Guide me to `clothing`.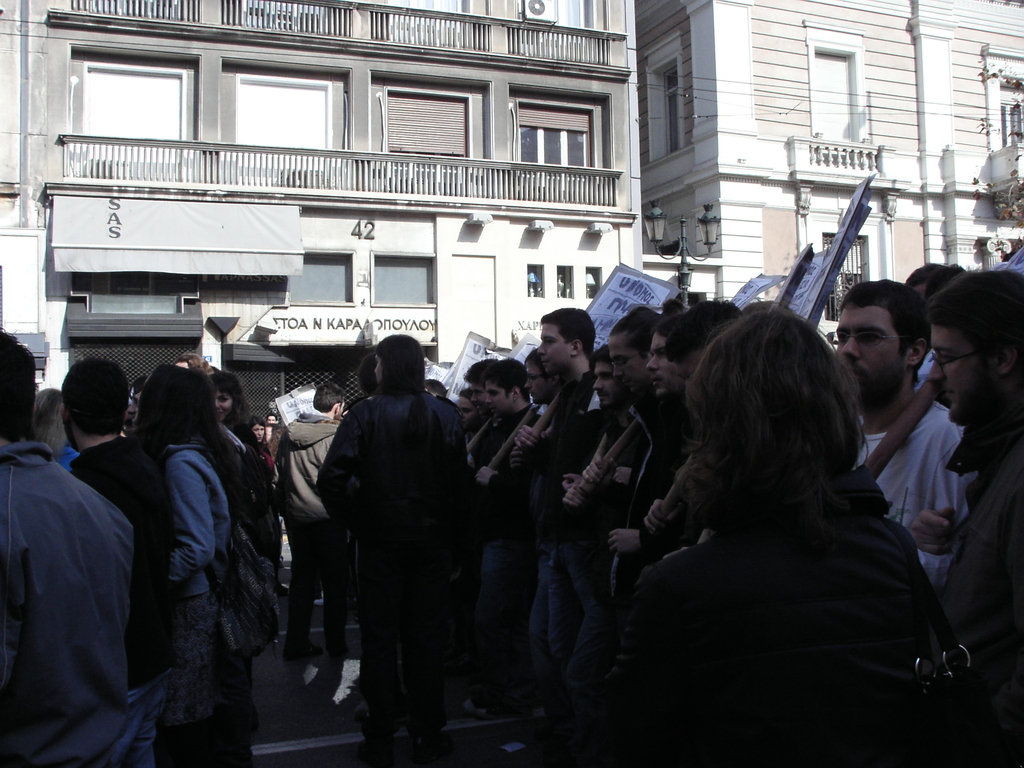
Guidance: <bbox>616, 467, 940, 767</bbox>.
